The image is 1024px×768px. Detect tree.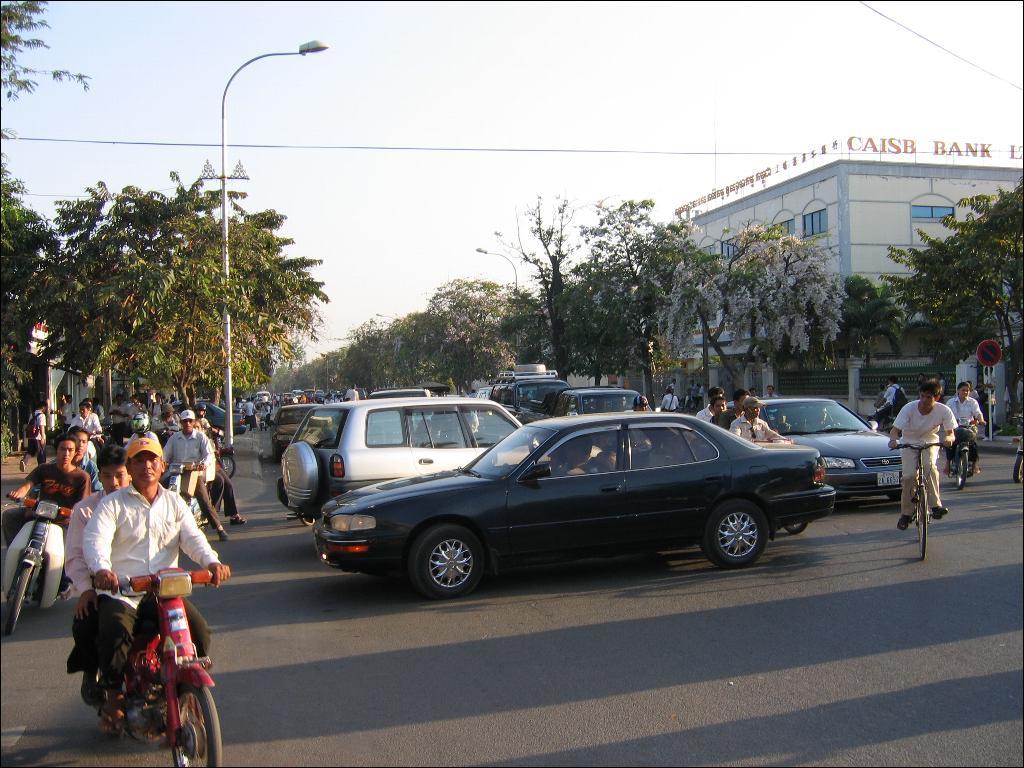
Detection: (33, 171, 329, 408).
